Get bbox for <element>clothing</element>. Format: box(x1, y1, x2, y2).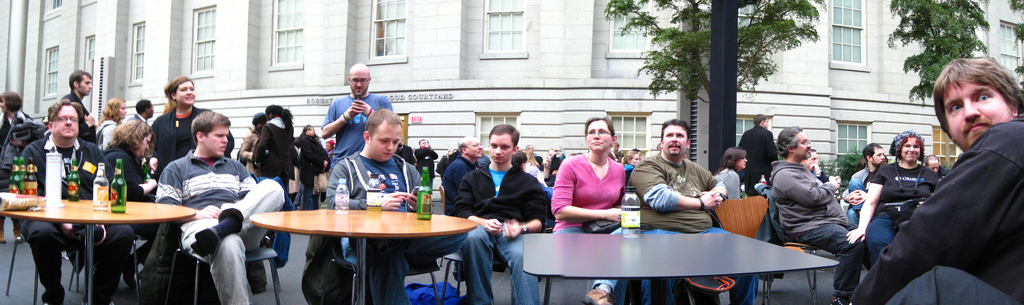
box(875, 81, 1023, 304).
